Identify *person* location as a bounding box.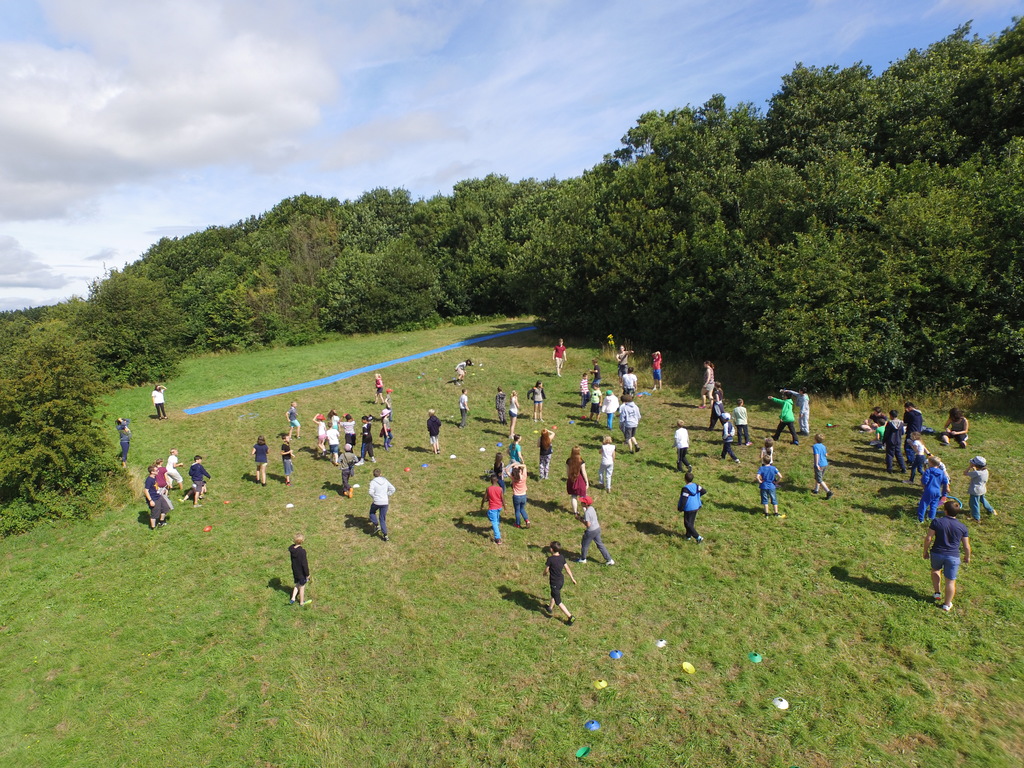
[left=652, top=352, right=667, bottom=395].
